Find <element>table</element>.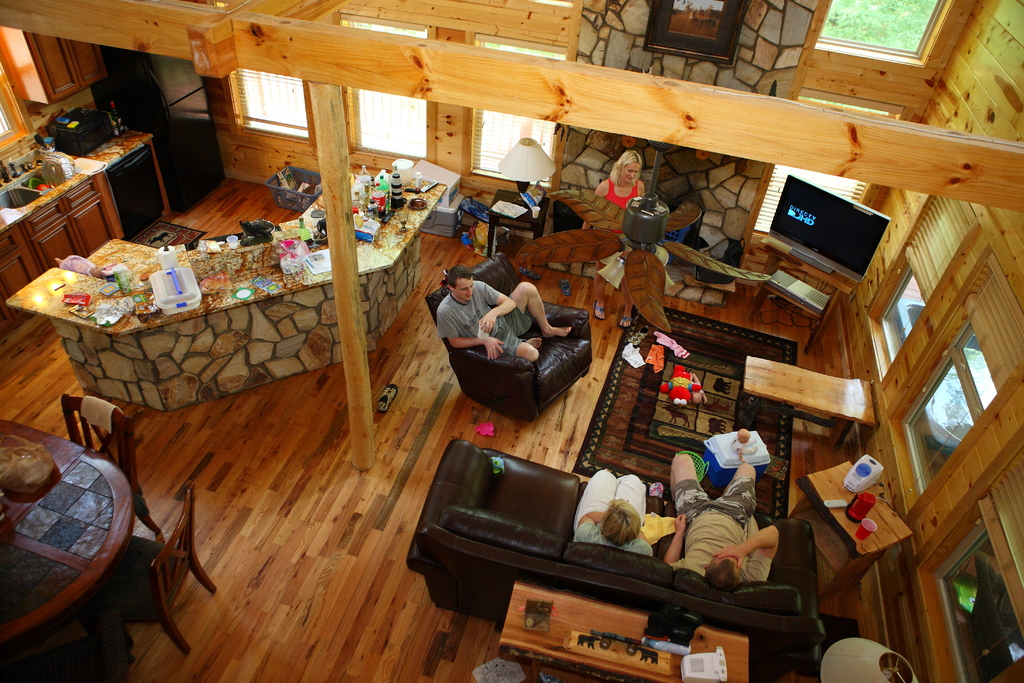
[x1=486, y1=188, x2=555, y2=257].
